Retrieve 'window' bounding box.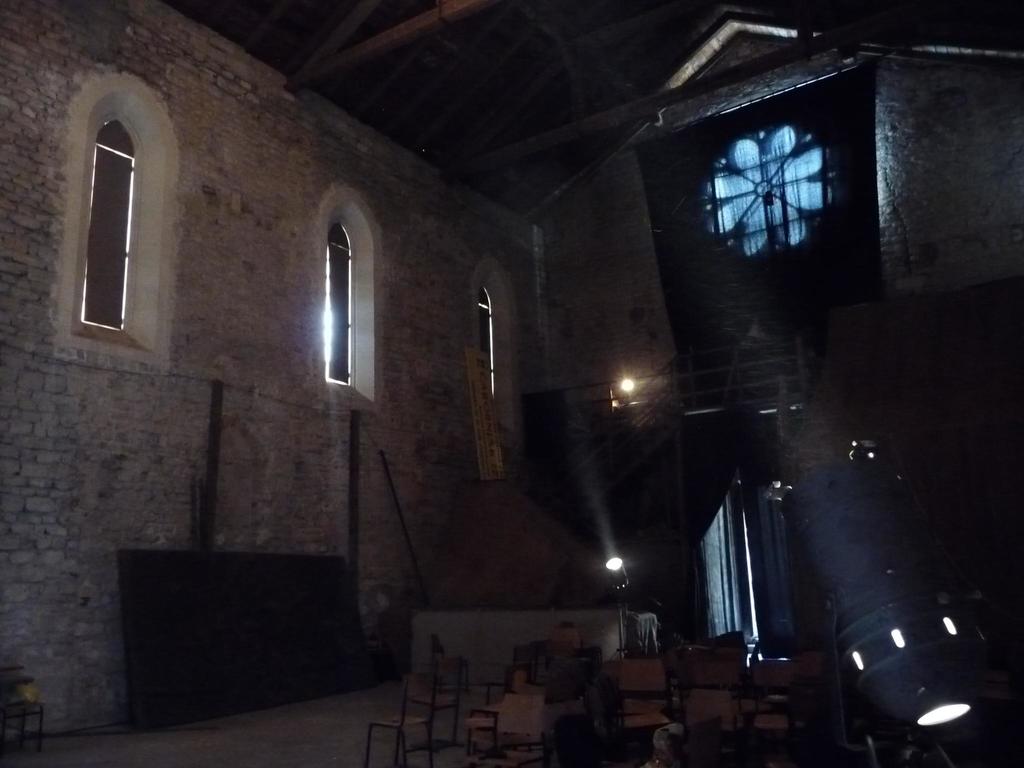
Bounding box: (x1=52, y1=65, x2=168, y2=355).
